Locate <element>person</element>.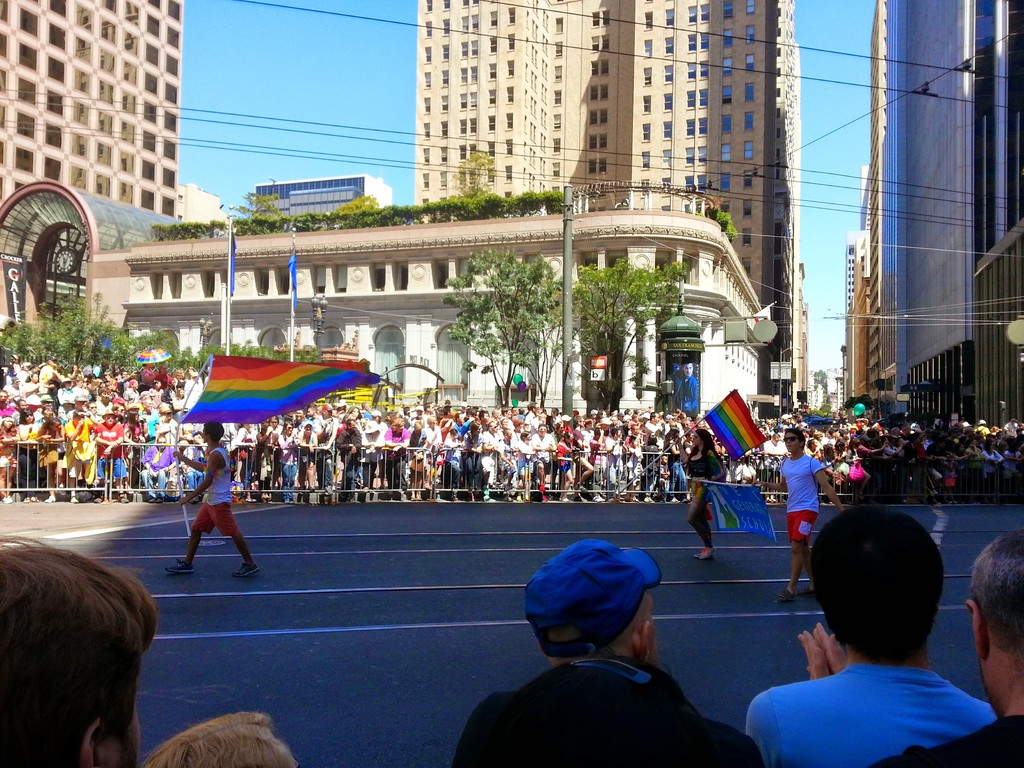
Bounding box: (x1=172, y1=442, x2=243, y2=594).
